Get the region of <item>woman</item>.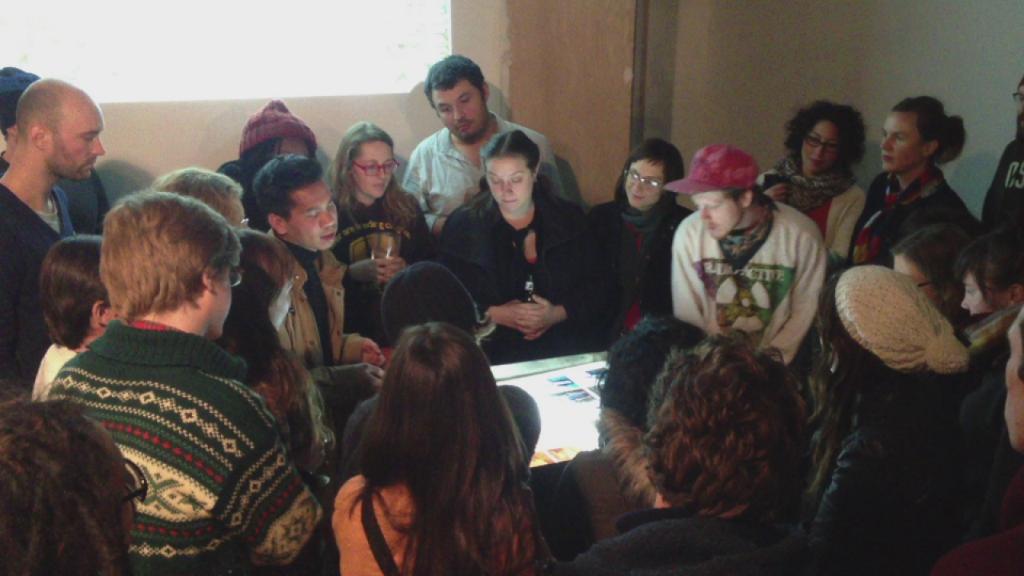
Rect(879, 221, 986, 322).
